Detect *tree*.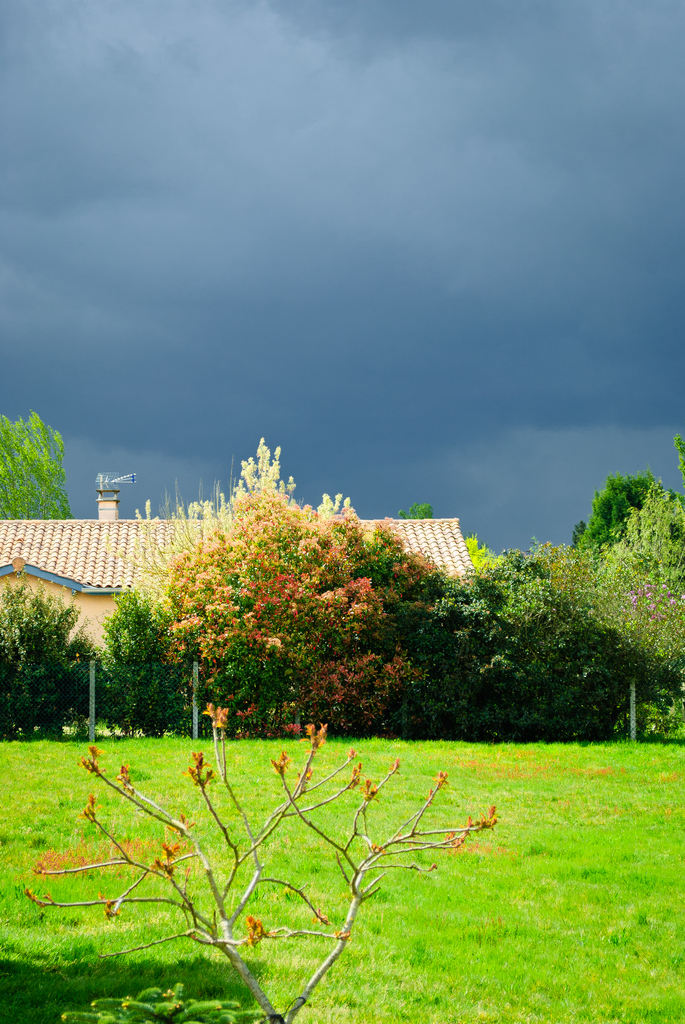
Detected at pyautogui.locateOnScreen(127, 426, 358, 582).
